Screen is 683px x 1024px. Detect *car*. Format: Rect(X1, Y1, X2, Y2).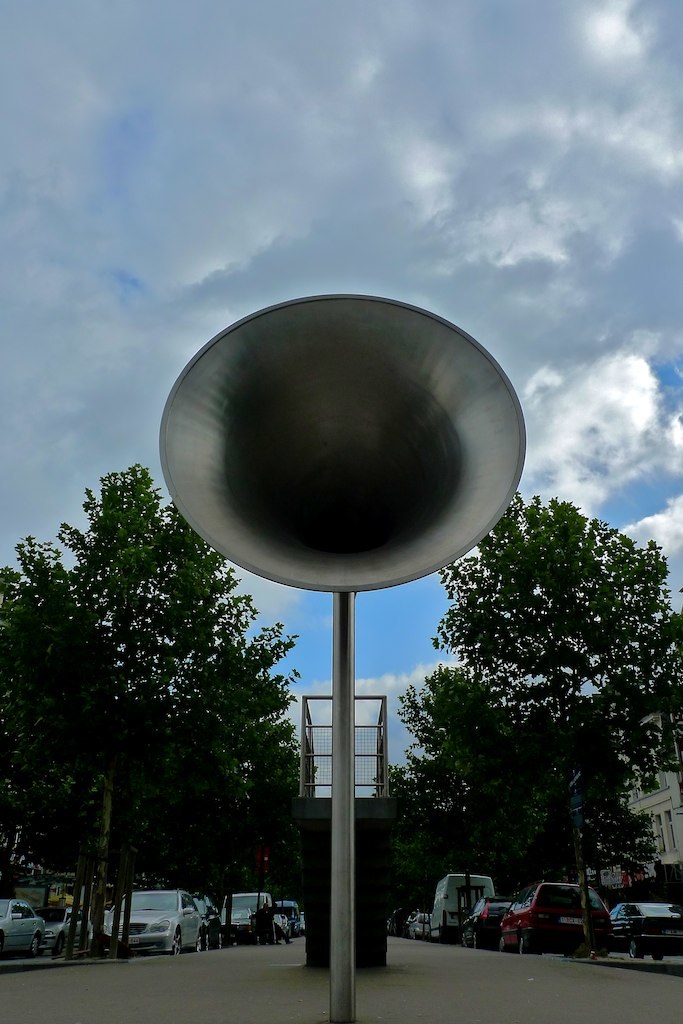
Rect(608, 899, 682, 959).
